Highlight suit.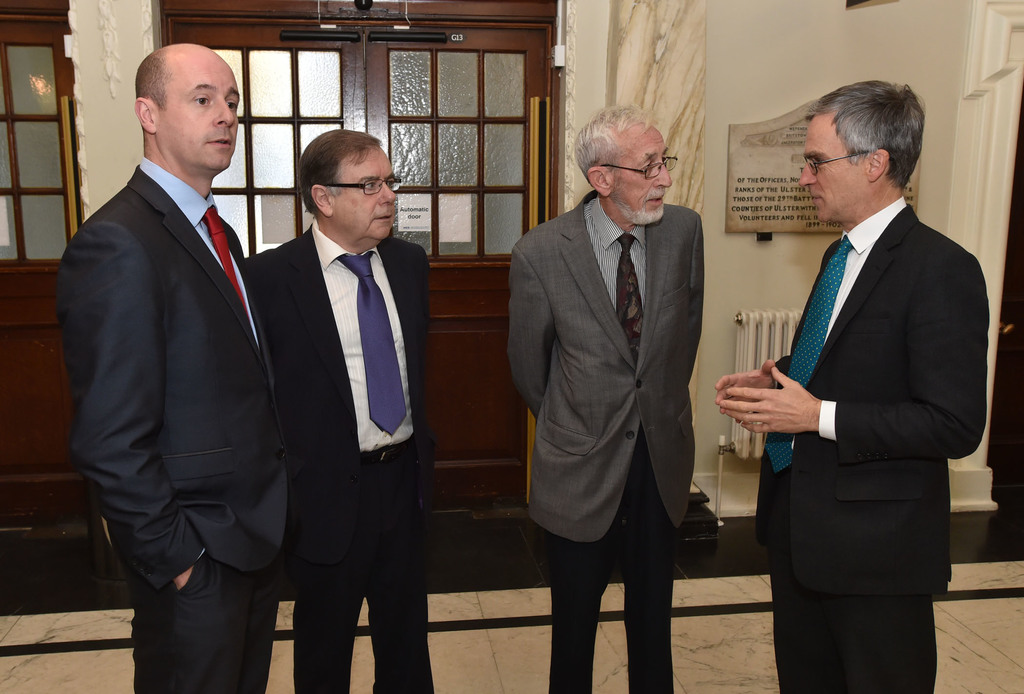
Highlighted region: {"left": 758, "top": 200, "right": 990, "bottom": 693}.
